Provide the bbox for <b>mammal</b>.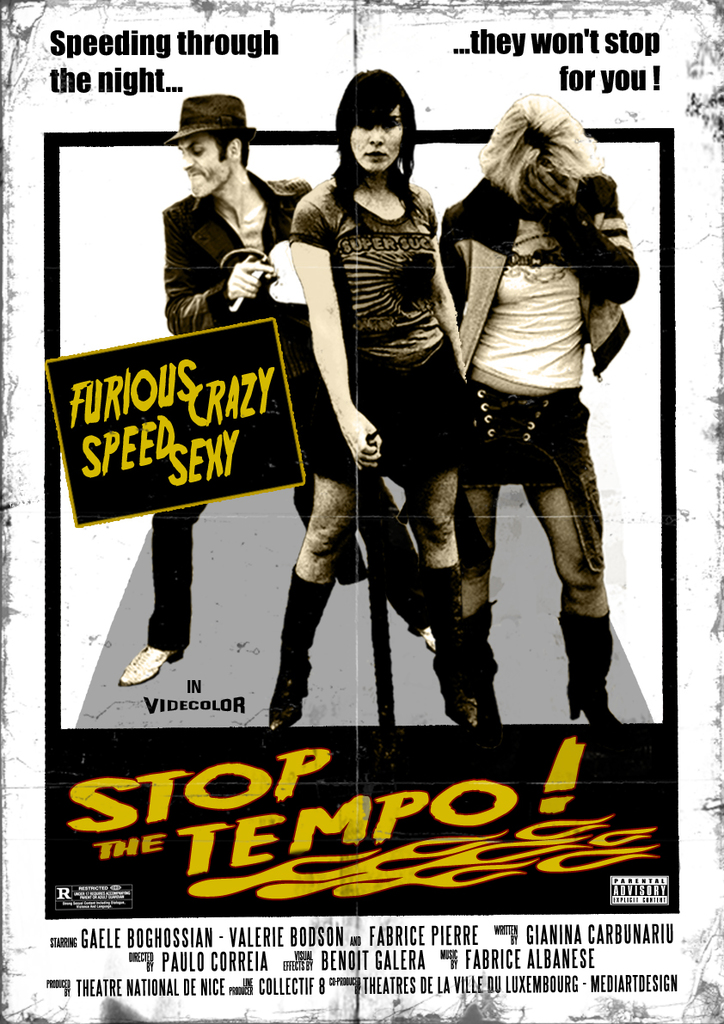
{"x1": 266, "y1": 65, "x2": 470, "y2": 728}.
